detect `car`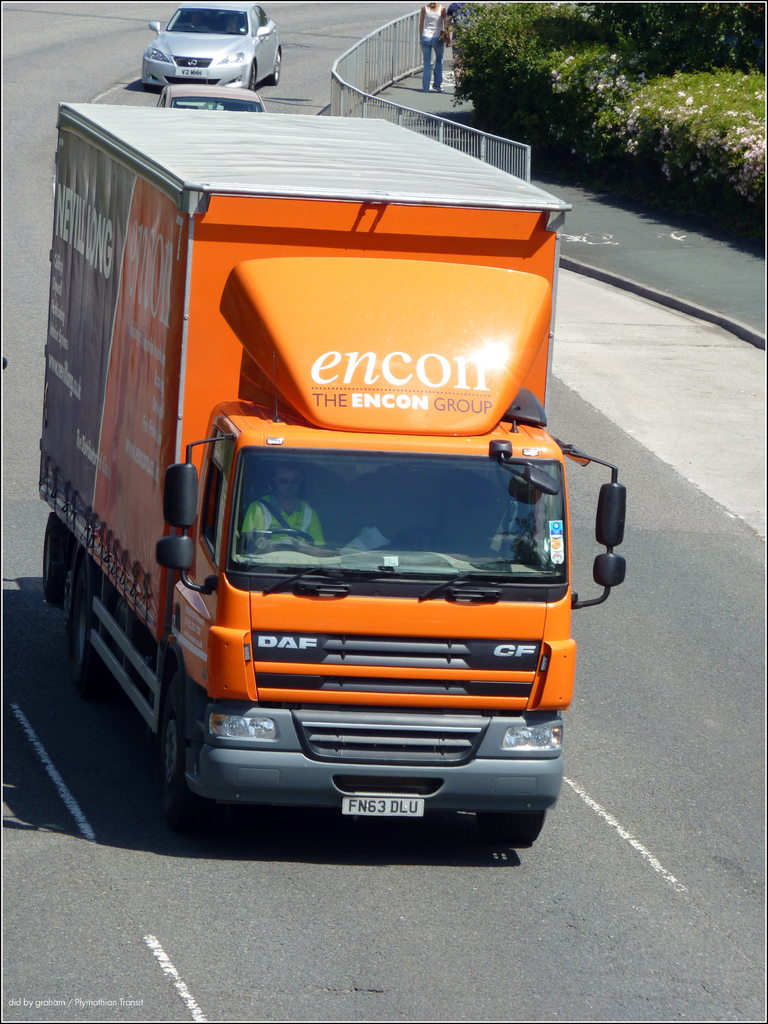
left=141, top=0, right=281, bottom=99
